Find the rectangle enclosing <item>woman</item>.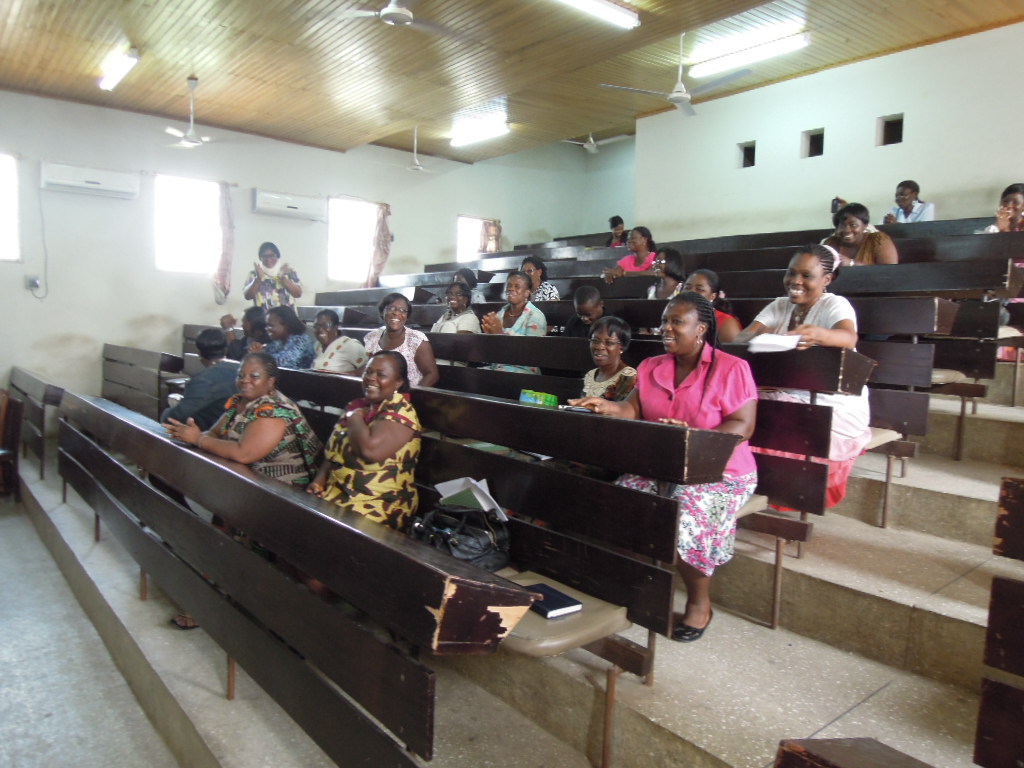
bbox=(642, 249, 691, 300).
